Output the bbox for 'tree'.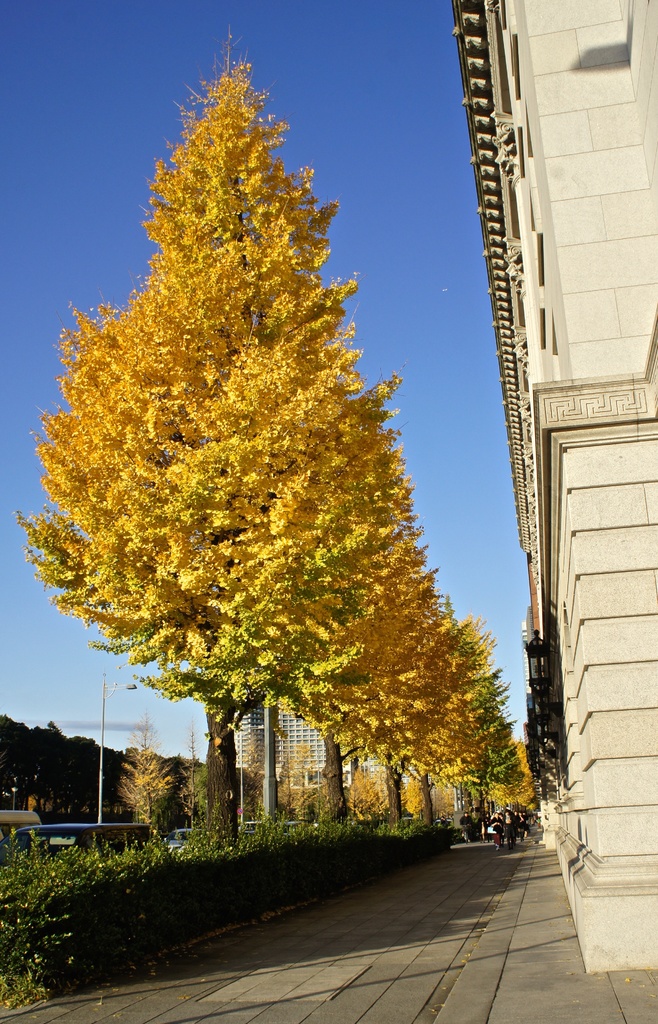
pyautogui.locateOnScreen(426, 781, 463, 825).
